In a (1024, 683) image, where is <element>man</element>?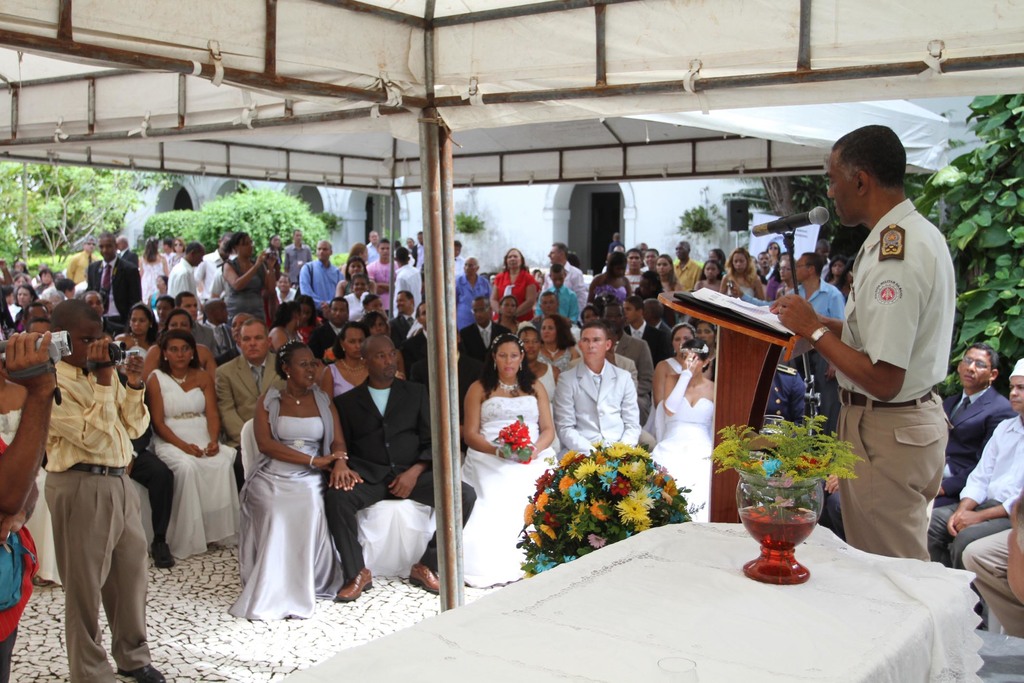
[left=173, top=292, right=216, bottom=353].
